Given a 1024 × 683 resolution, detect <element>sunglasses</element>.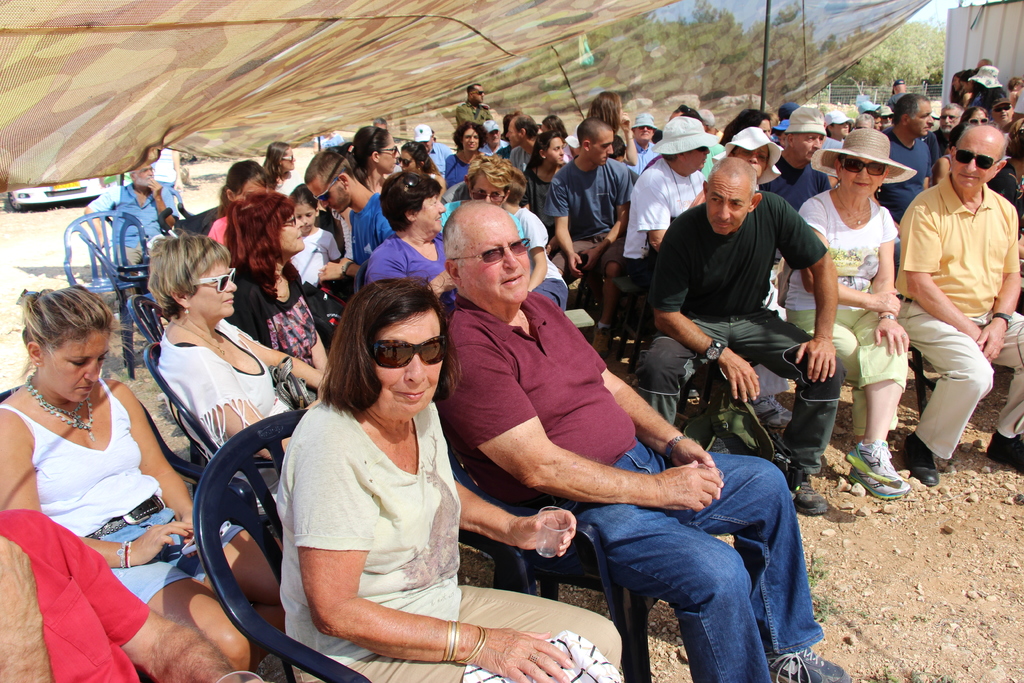
[968, 119, 989, 128].
